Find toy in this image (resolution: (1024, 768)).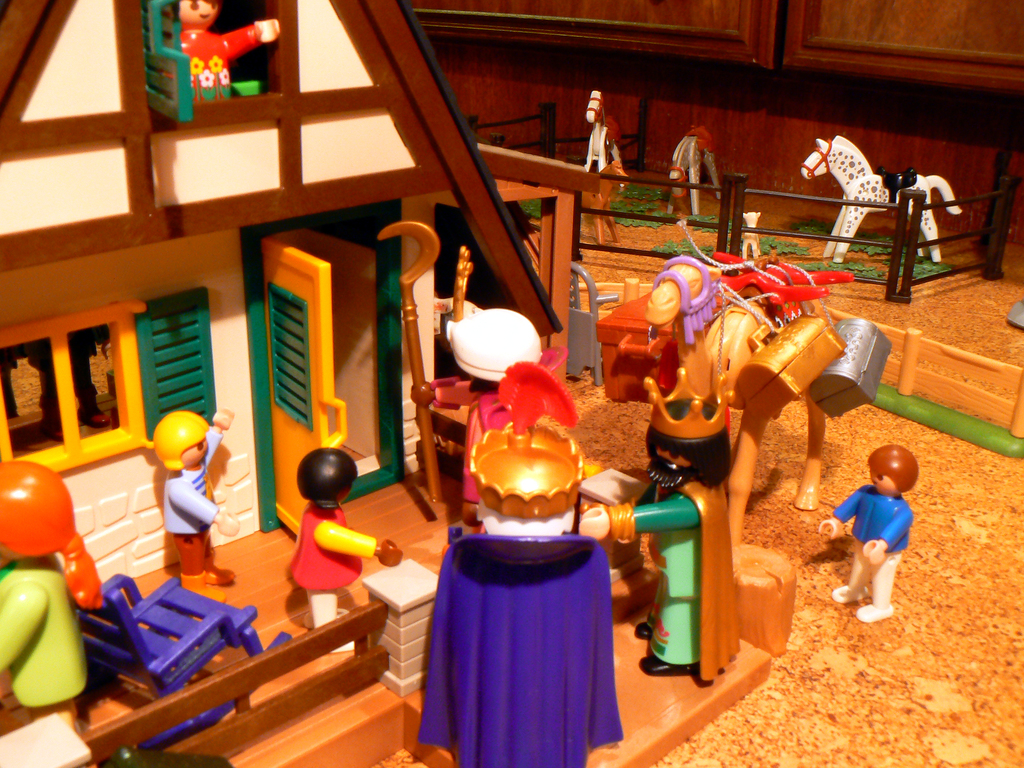
l=595, t=223, r=888, b=552.
